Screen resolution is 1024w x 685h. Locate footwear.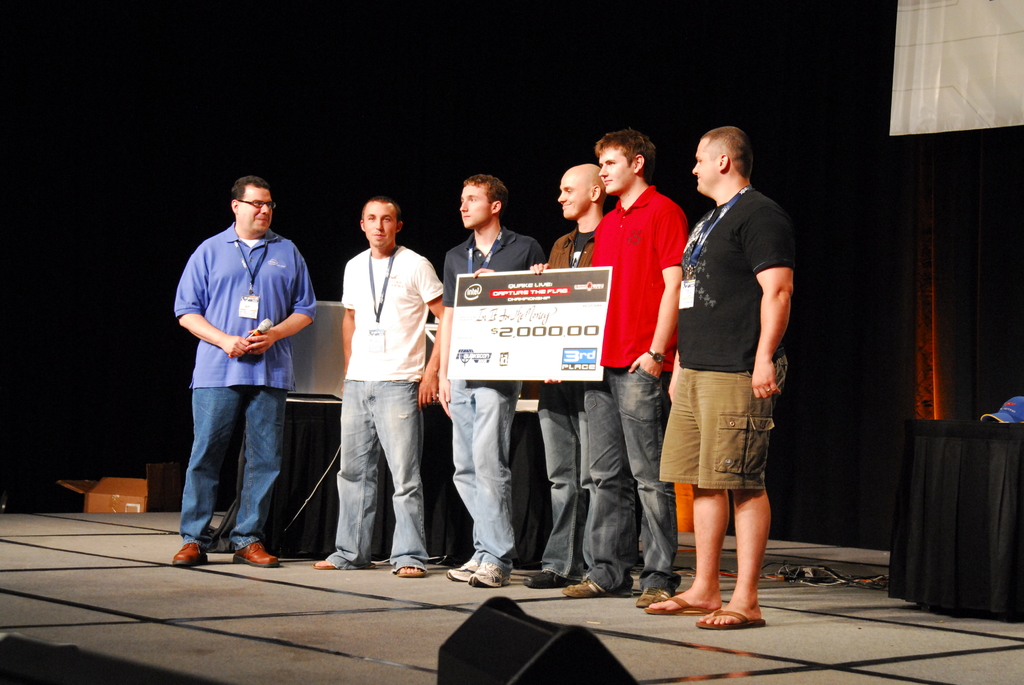
(397,563,427,581).
